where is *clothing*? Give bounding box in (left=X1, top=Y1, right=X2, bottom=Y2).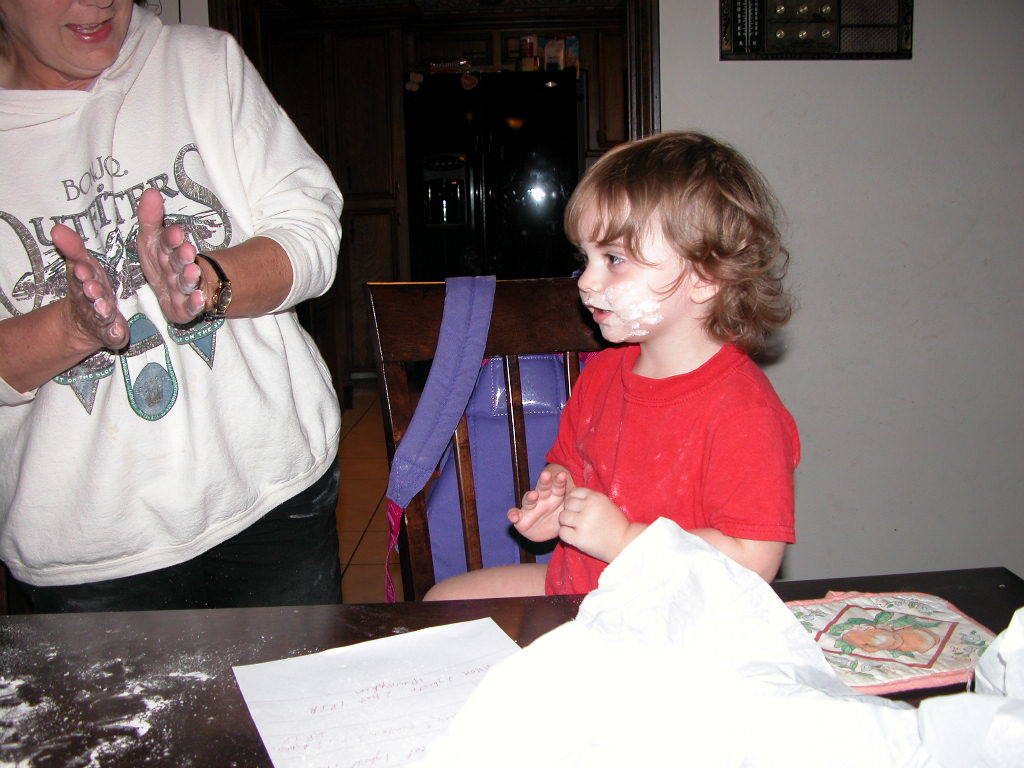
(left=543, top=344, right=808, bottom=597).
